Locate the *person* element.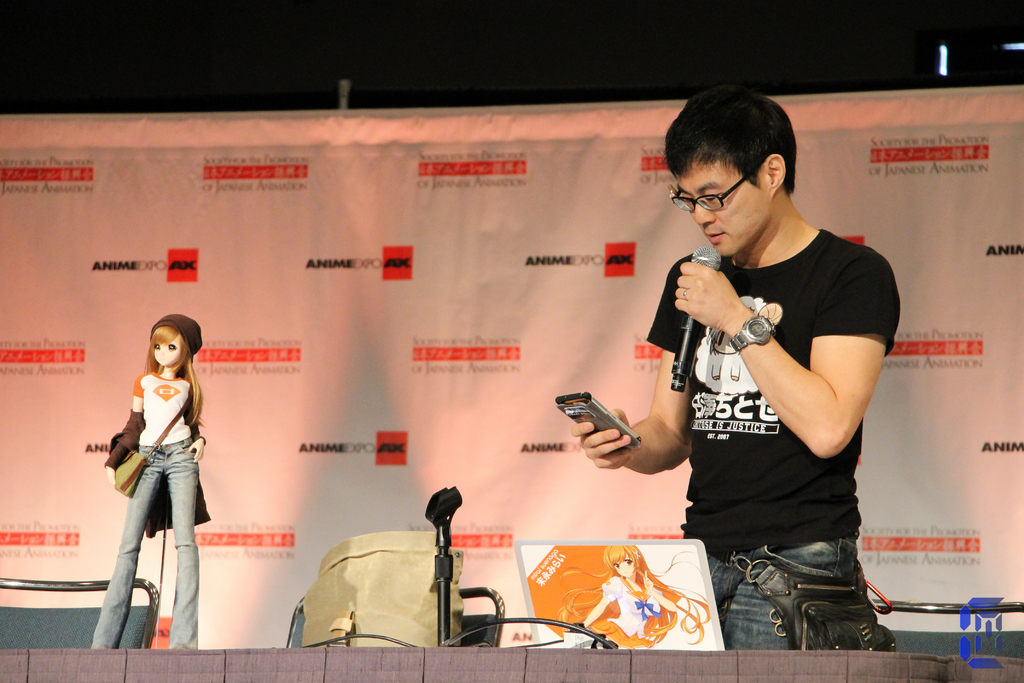
Element bbox: detection(577, 84, 900, 650).
